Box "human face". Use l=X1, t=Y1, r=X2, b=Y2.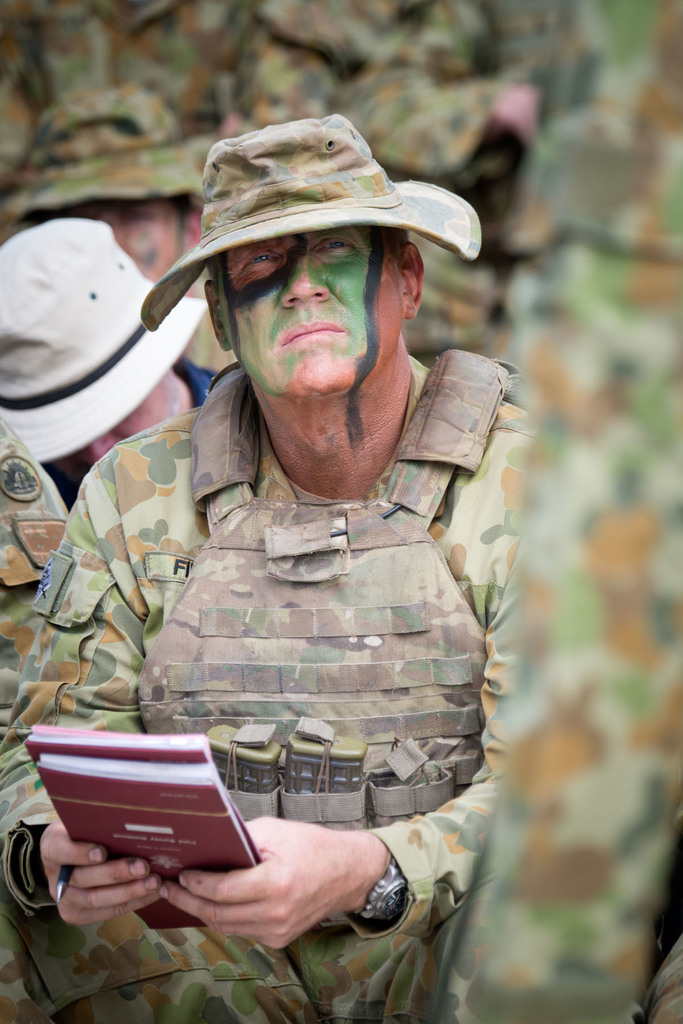
l=225, t=228, r=407, b=405.
